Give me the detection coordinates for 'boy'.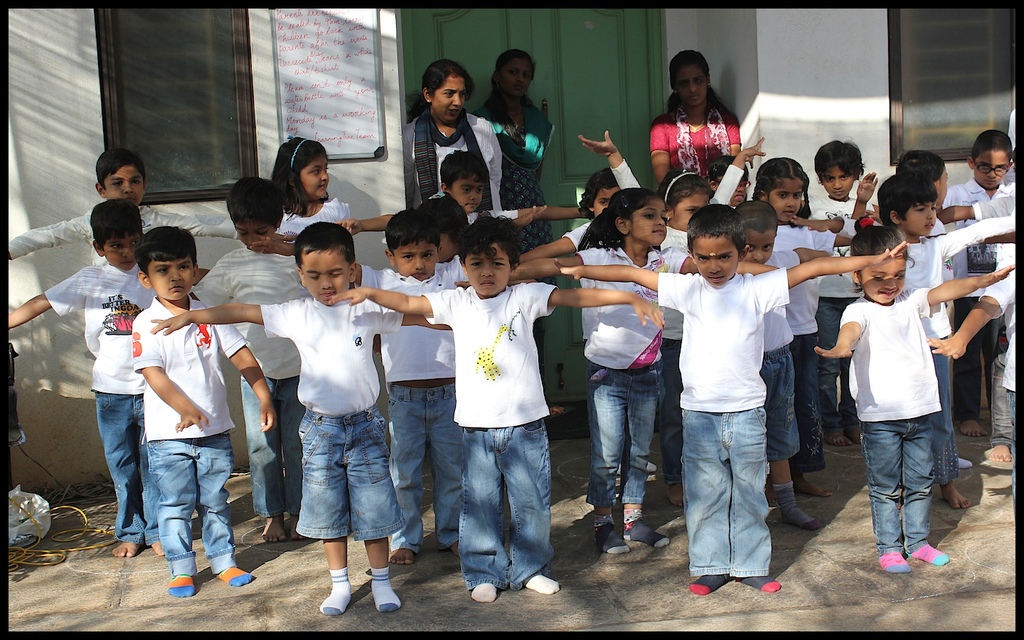
region(685, 199, 855, 533).
